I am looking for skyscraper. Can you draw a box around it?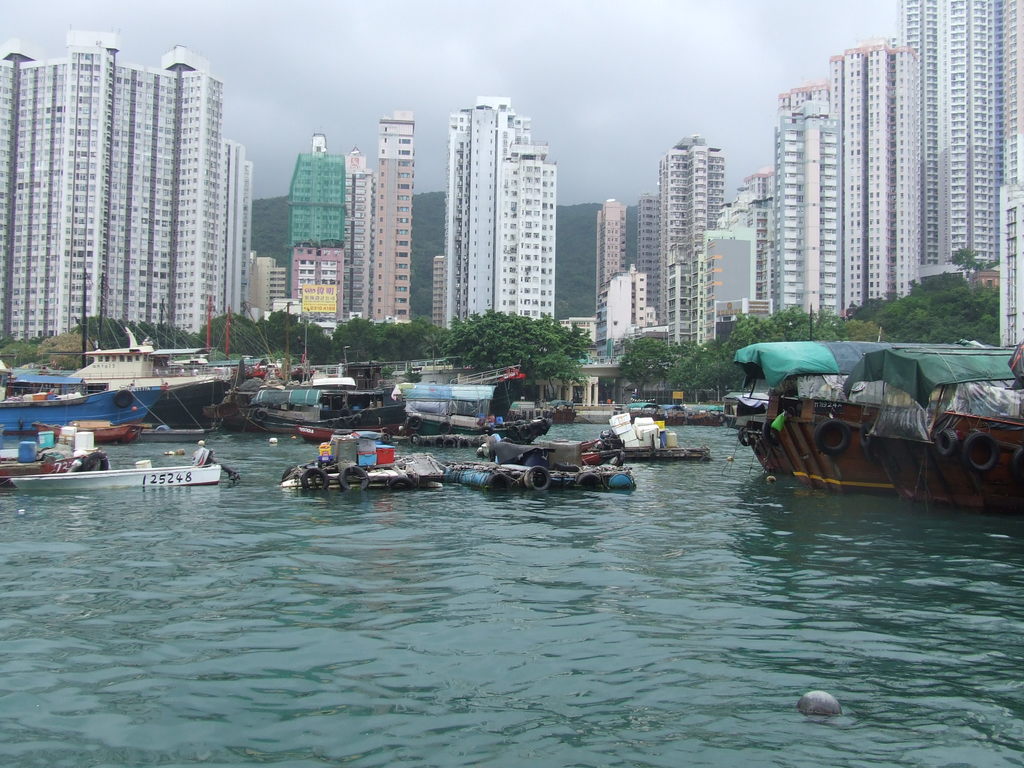
Sure, the bounding box is x1=499, y1=100, x2=556, y2=323.
